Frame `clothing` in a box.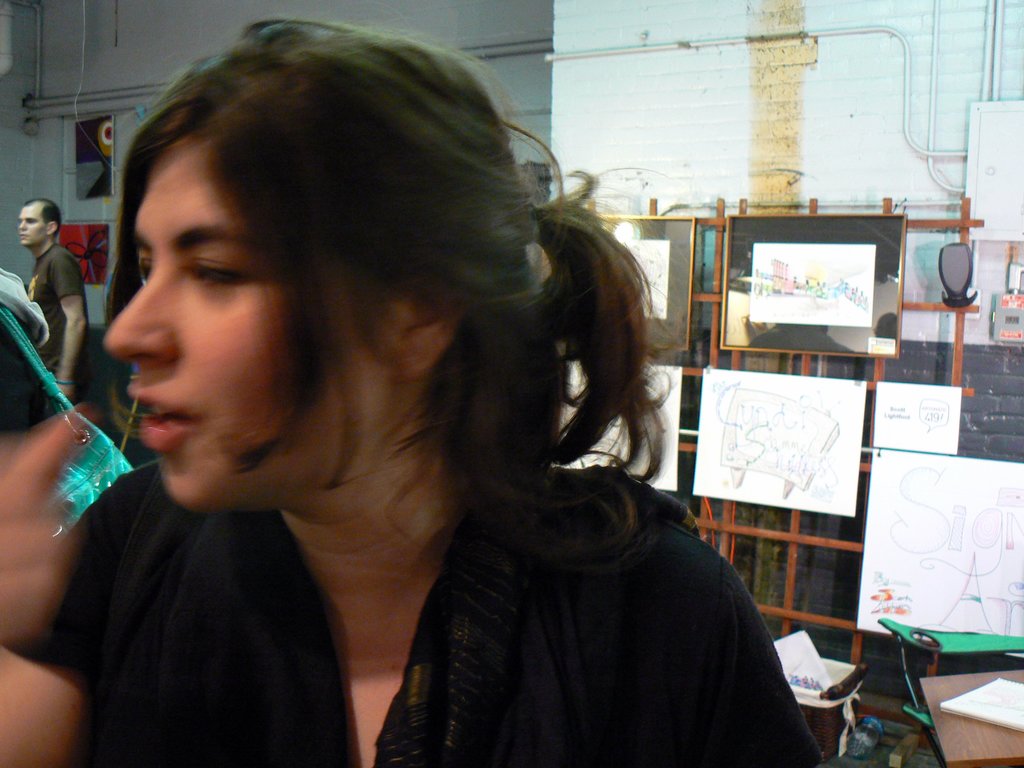
pyautogui.locateOnScreen(28, 237, 89, 404).
